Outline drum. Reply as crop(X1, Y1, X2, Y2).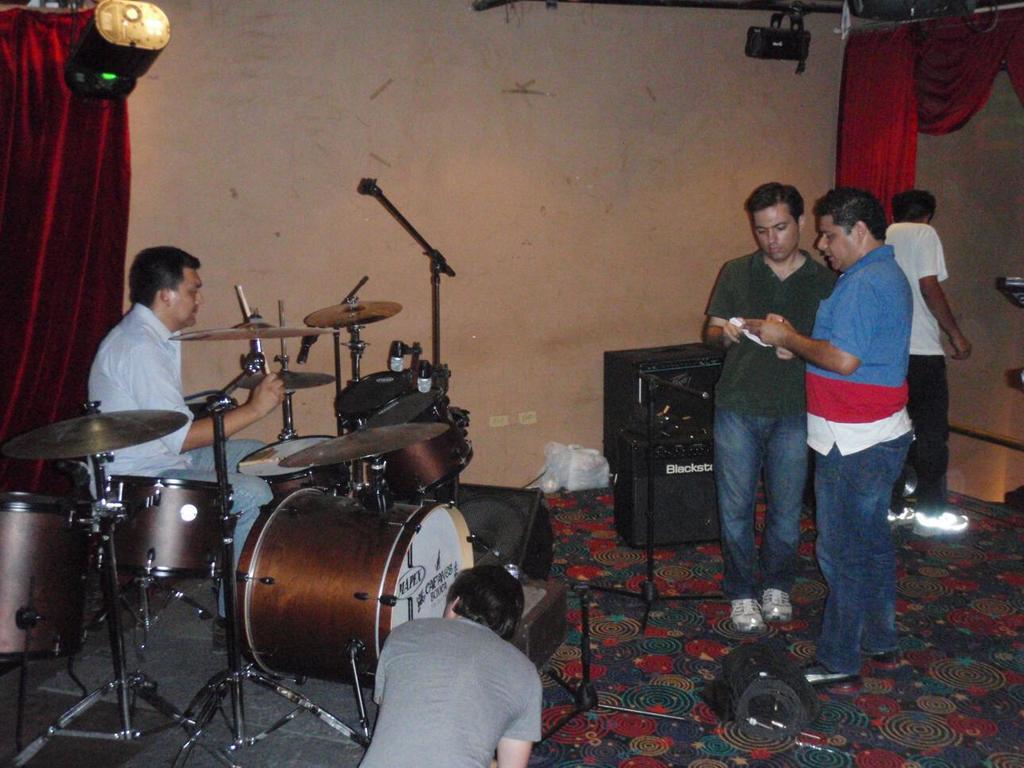
crop(373, 384, 474, 496).
